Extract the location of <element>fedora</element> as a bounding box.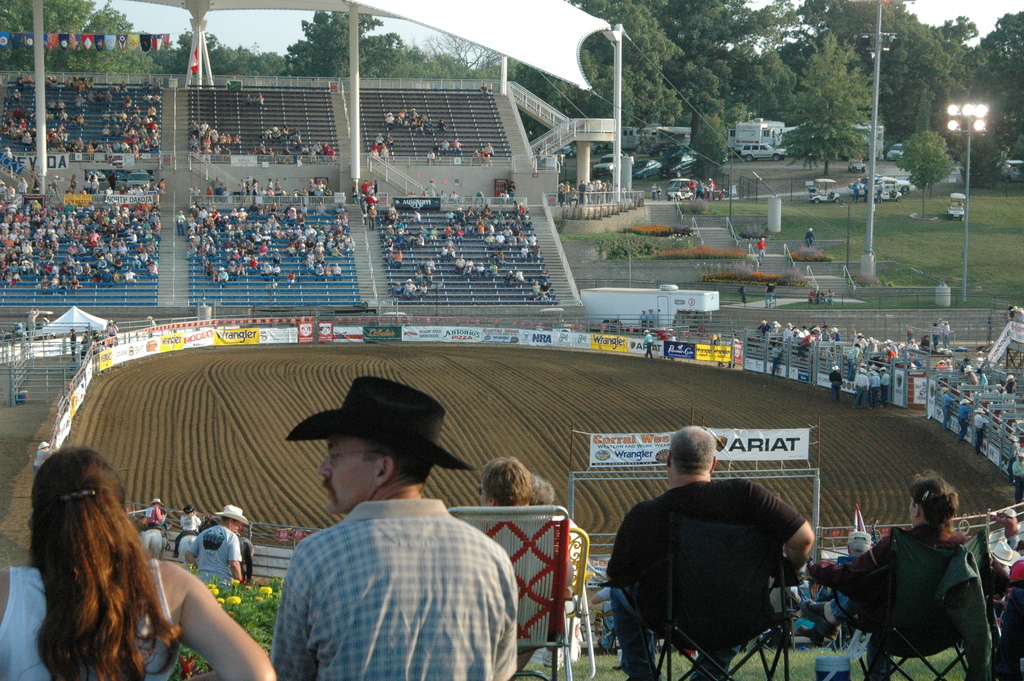
region(284, 377, 474, 470).
